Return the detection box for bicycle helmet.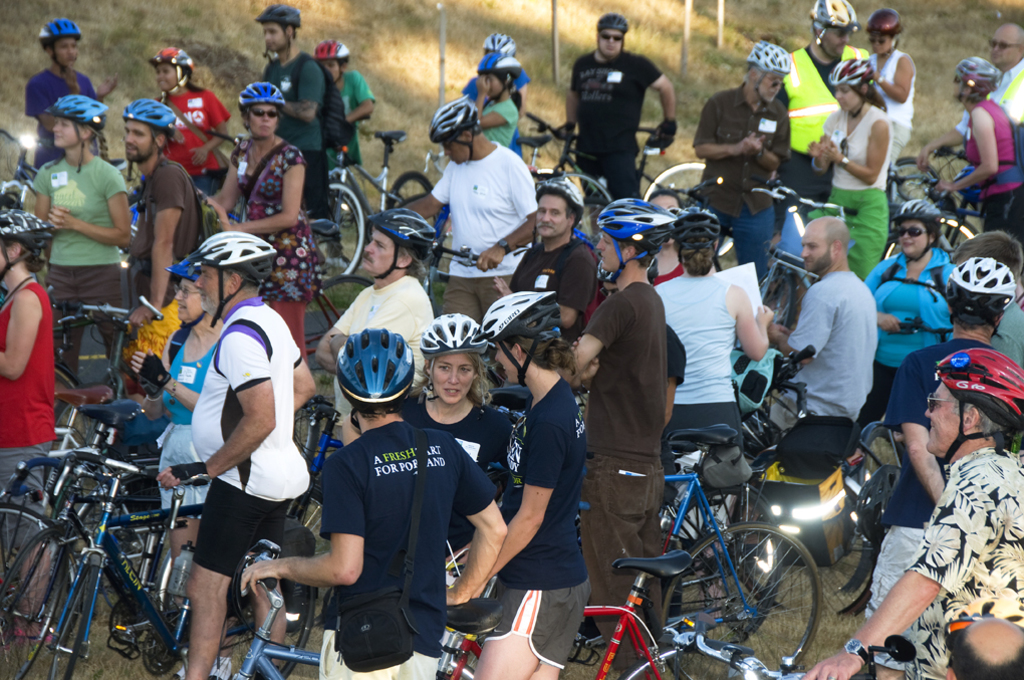
(829,48,872,108).
